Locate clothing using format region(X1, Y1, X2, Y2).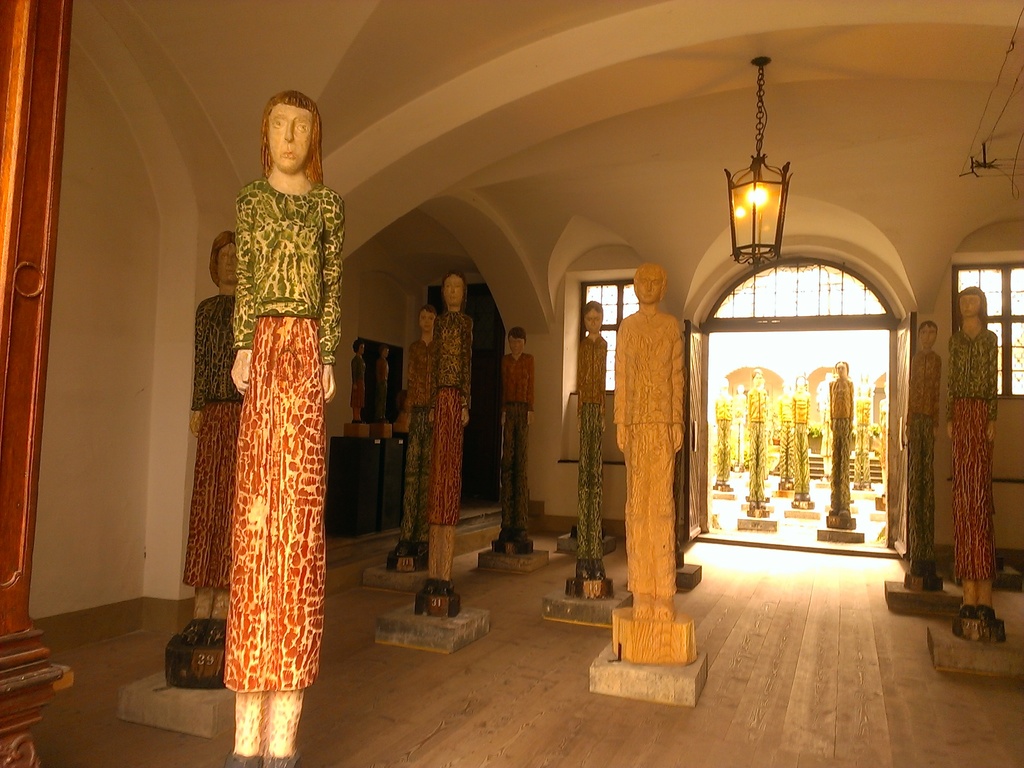
region(828, 376, 851, 509).
